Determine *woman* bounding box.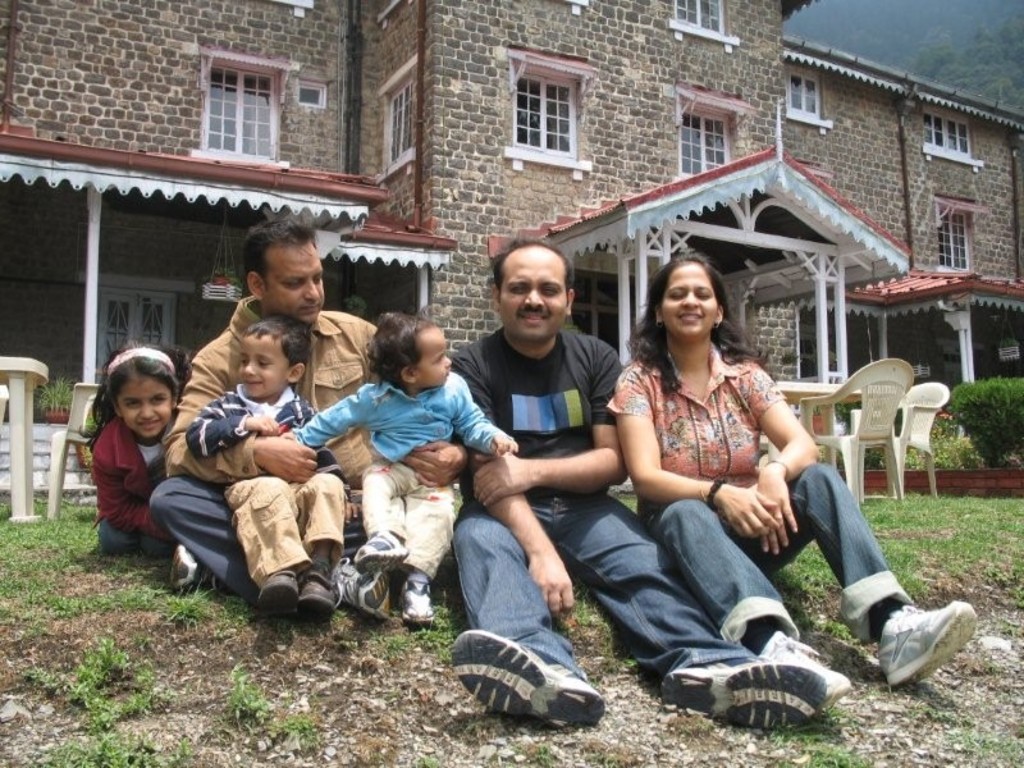
Determined: <box>591,255,977,709</box>.
